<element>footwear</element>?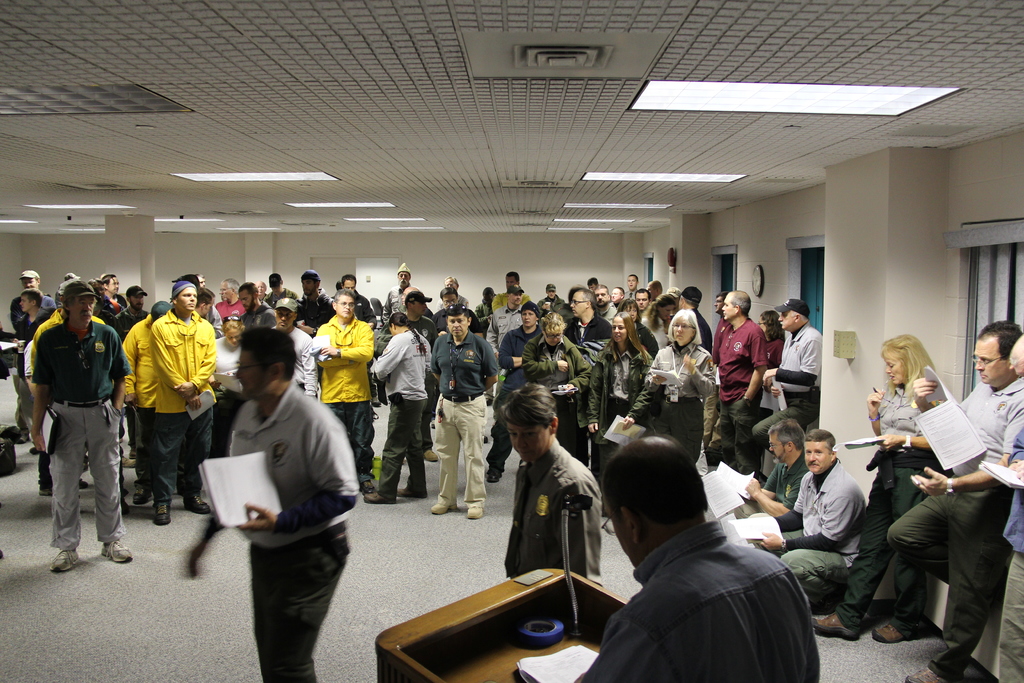
BBox(135, 488, 155, 504)
